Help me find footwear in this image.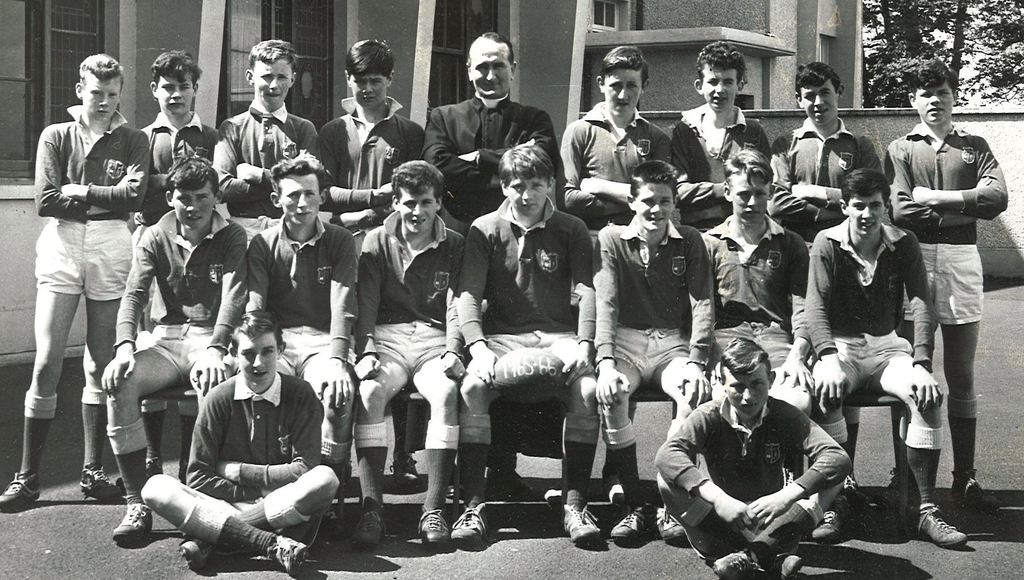
Found it: x1=116 y1=453 x2=165 y2=488.
